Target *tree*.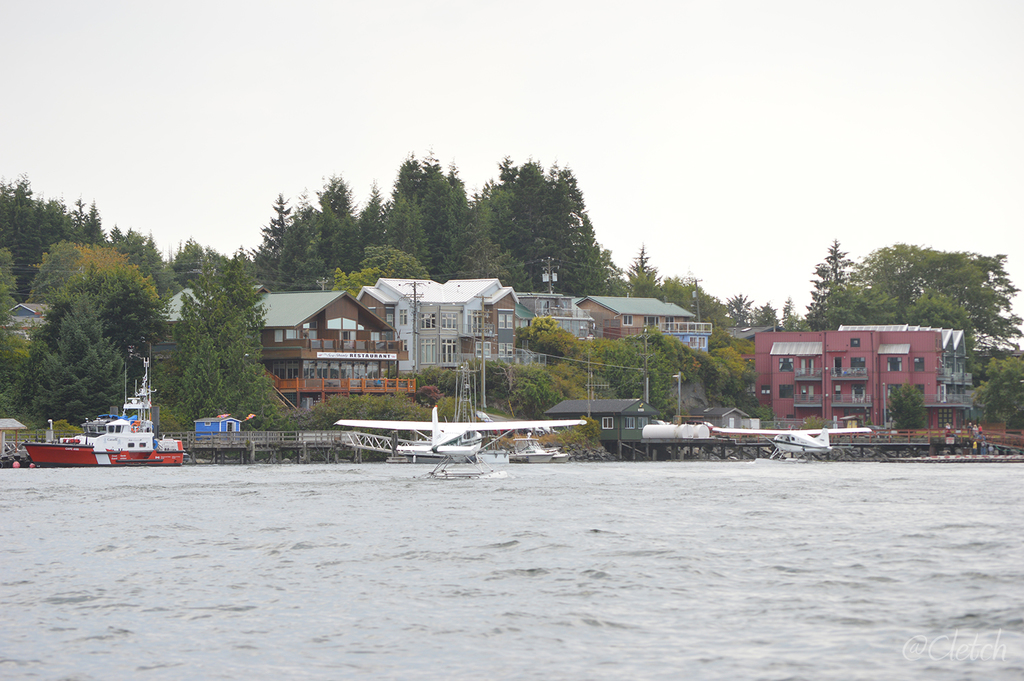
Target region: 752,301,776,326.
